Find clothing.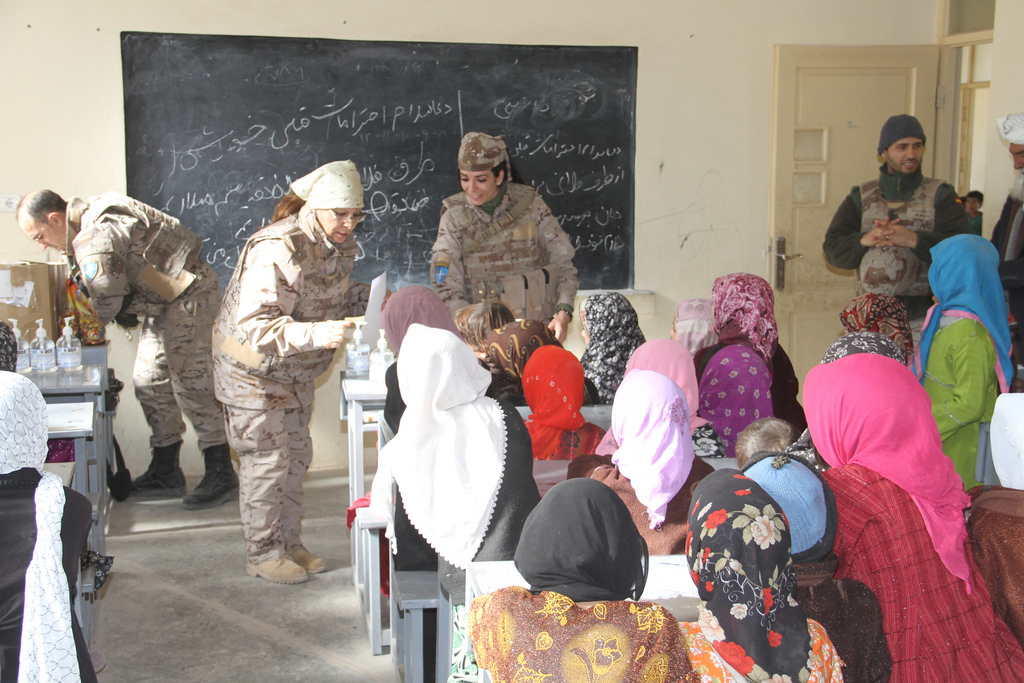
[x1=842, y1=299, x2=913, y2=357].
